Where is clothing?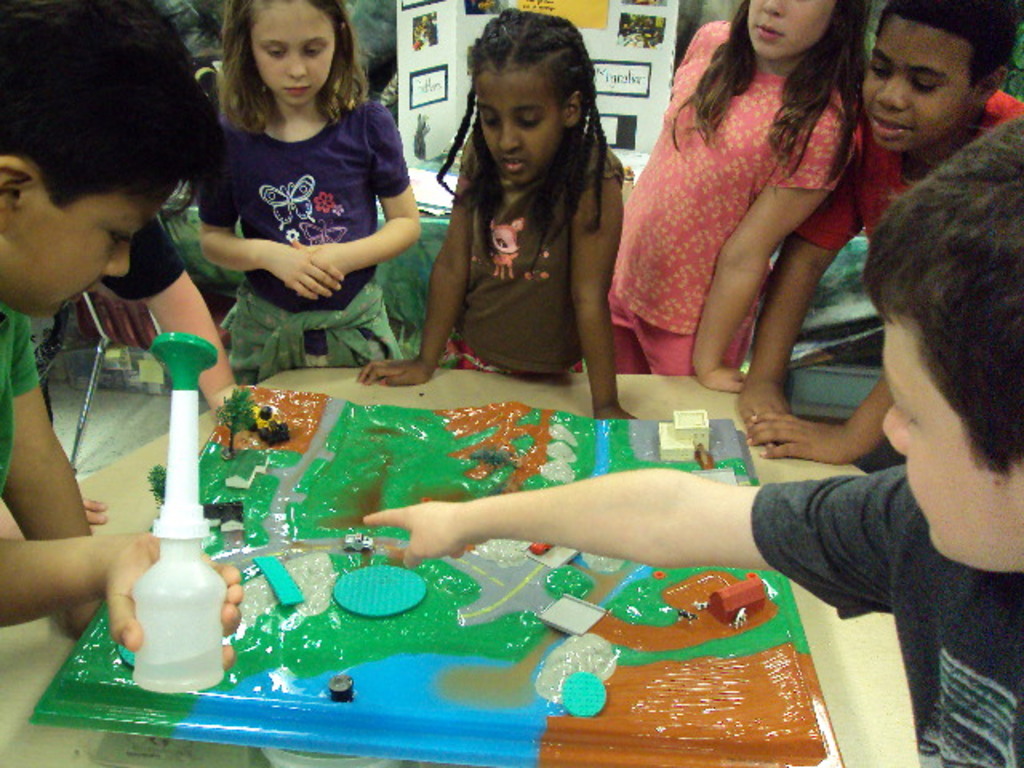
{"x1": 203, "y1": 90, "x2": 418, "y2": 390}.
